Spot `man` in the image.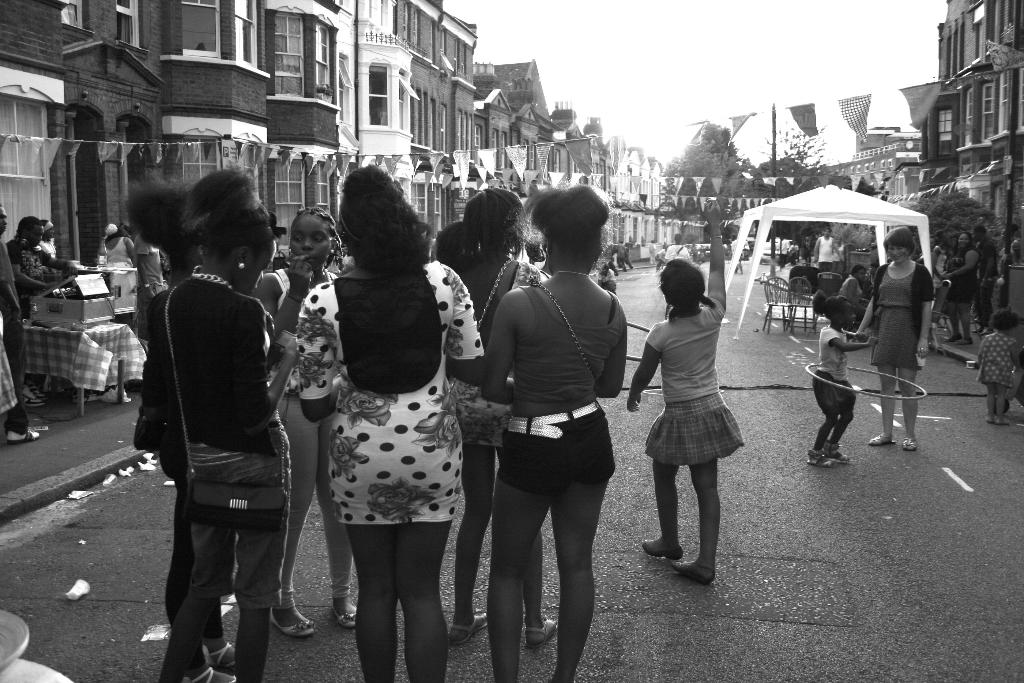
`man` found at 98:220:155:303.
